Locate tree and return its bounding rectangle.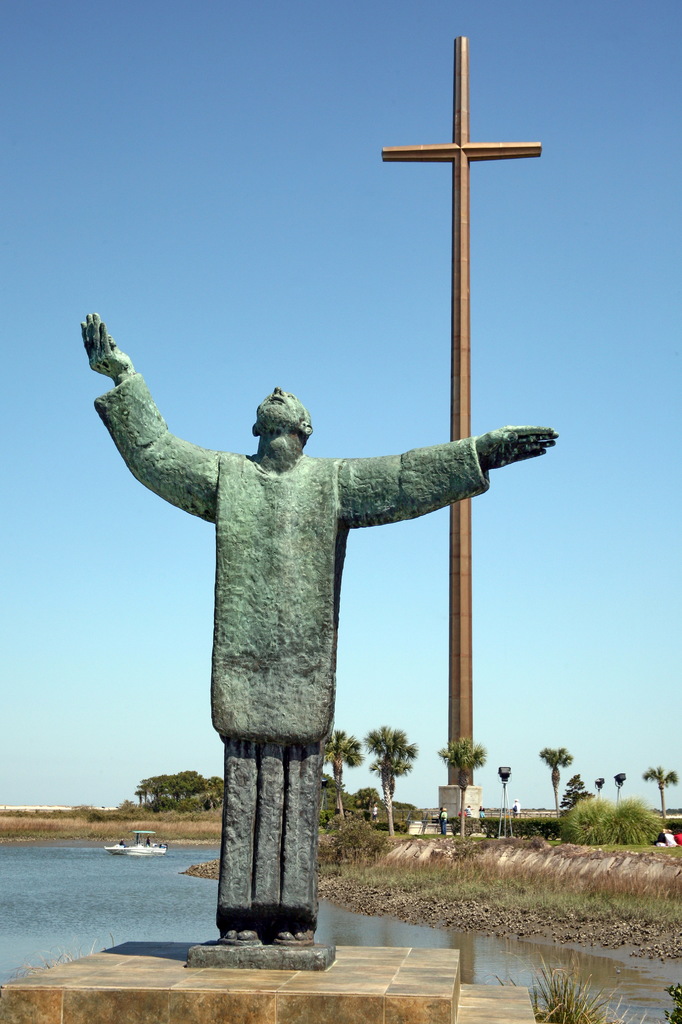
538:740:569:812.
